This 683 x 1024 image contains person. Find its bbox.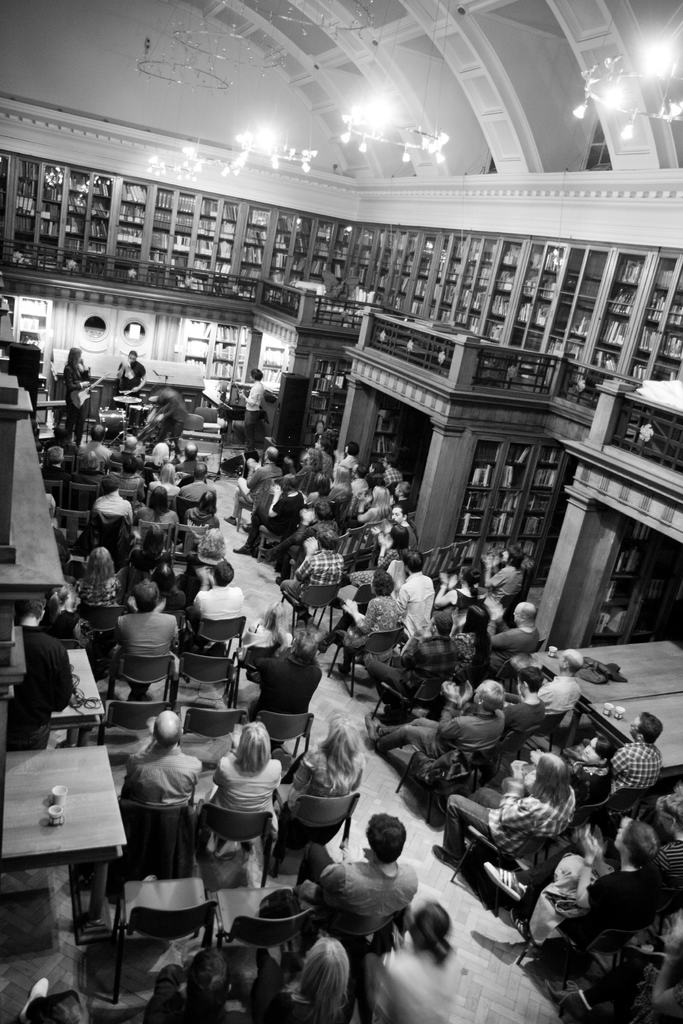
<box>445,599,492,687</box>.
